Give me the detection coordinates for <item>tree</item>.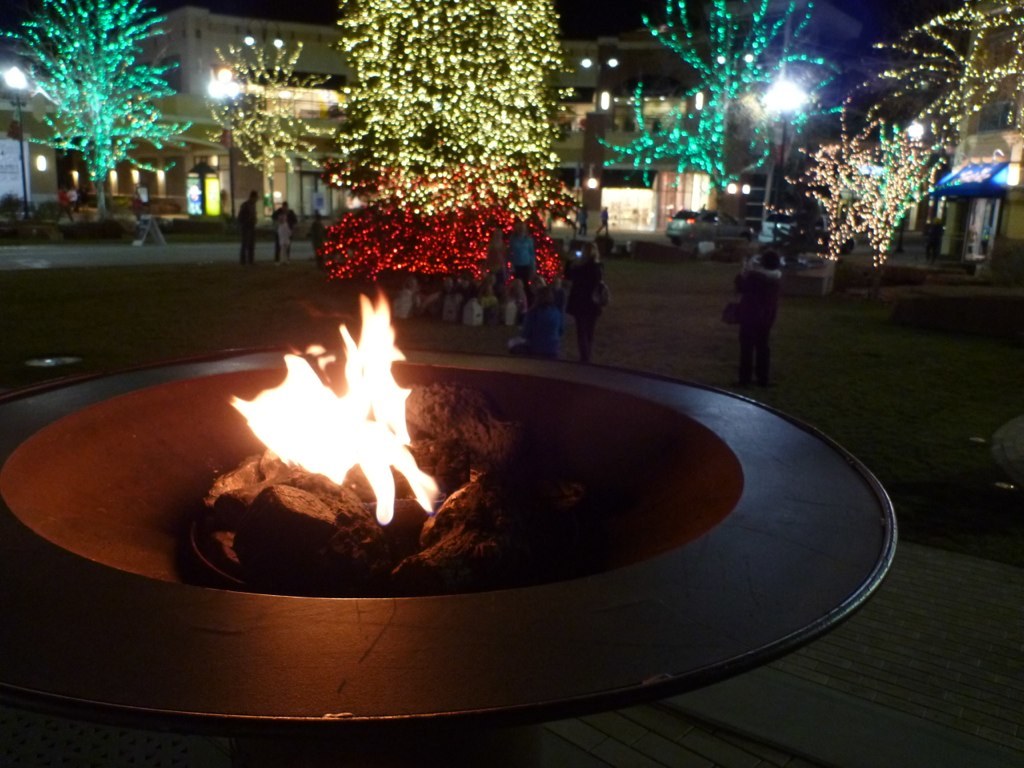
rect(179, 29, 319, 218).
